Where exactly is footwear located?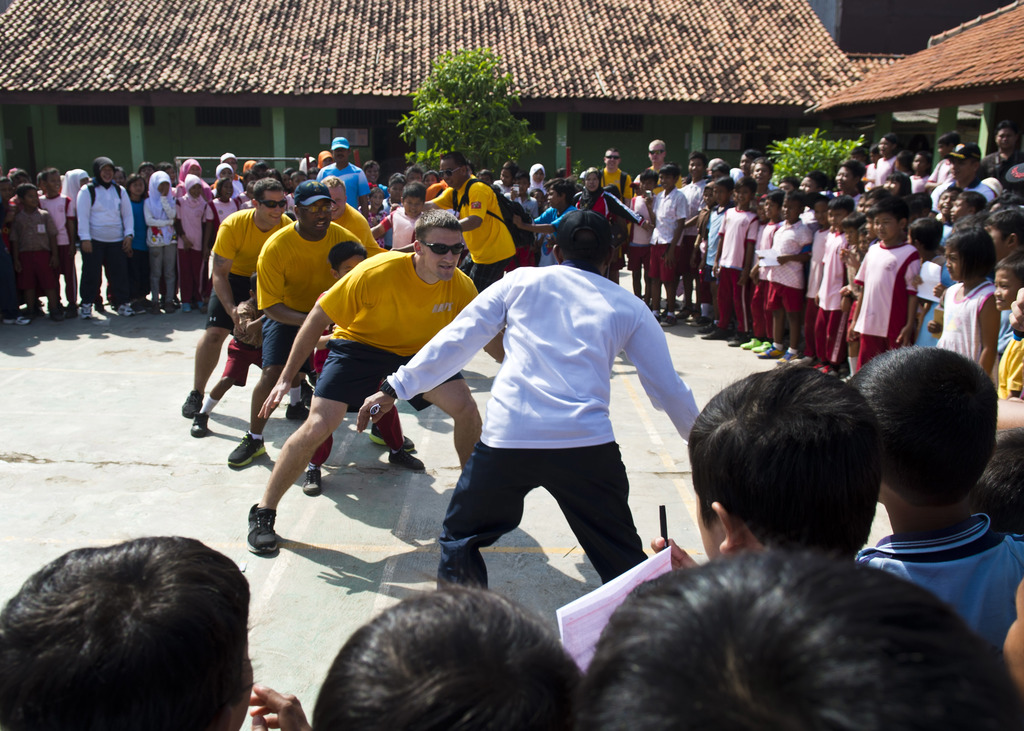
Its bounding box is [x1=182, y1=387, x2=200, y2=420].
